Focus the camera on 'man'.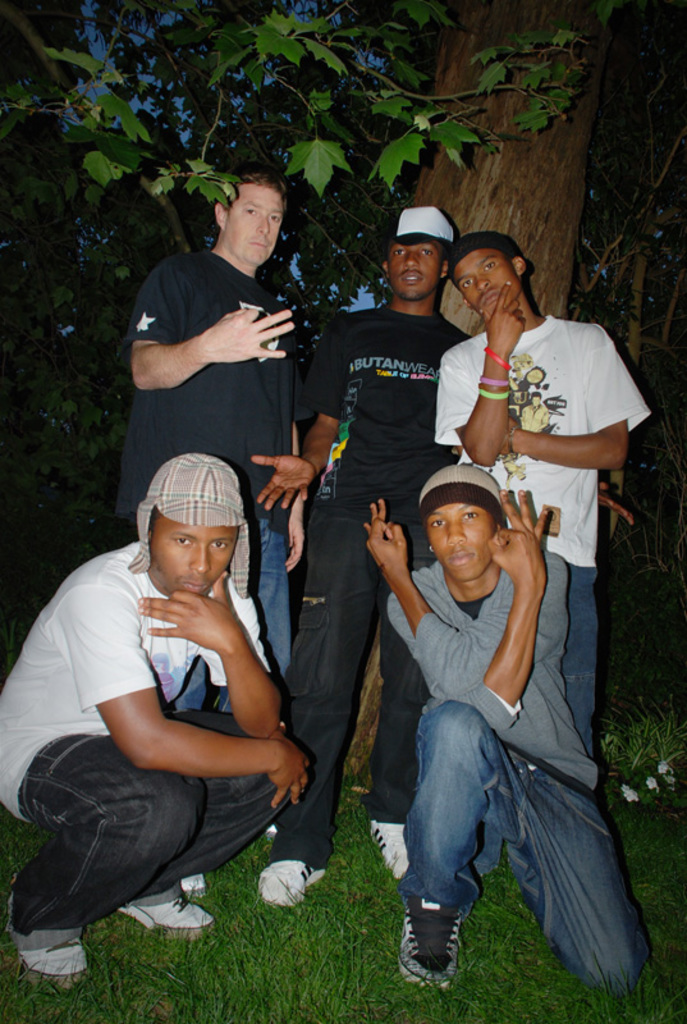
Focus region: bbox=[430, 225, 650, 764].
